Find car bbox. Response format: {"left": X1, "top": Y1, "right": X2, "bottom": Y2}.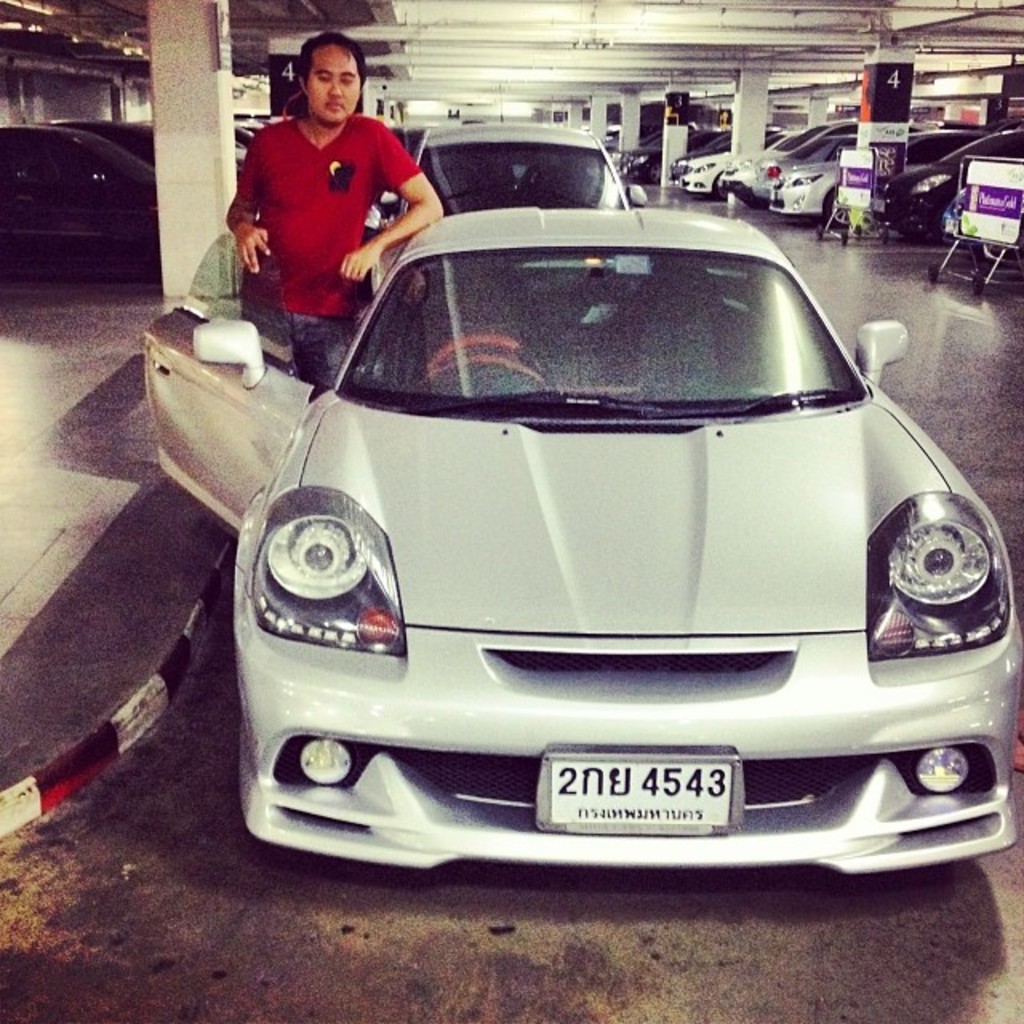
{"left": 358, "top": 126, "right": 650, "bottom": 315}.
